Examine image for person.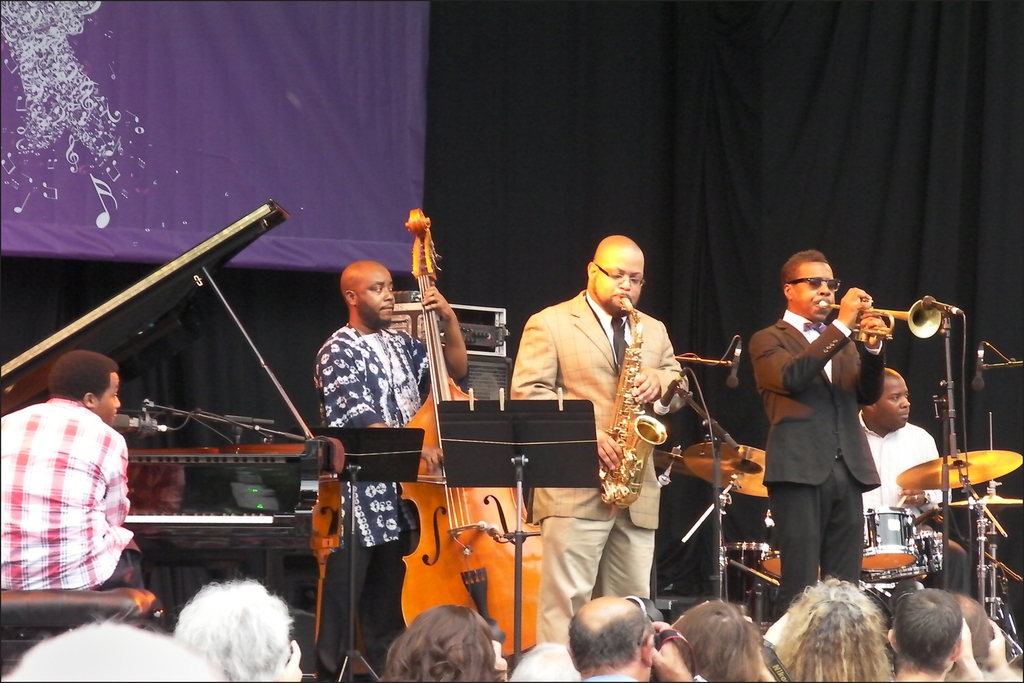
Examination result: 511, 643, 588, 679.
